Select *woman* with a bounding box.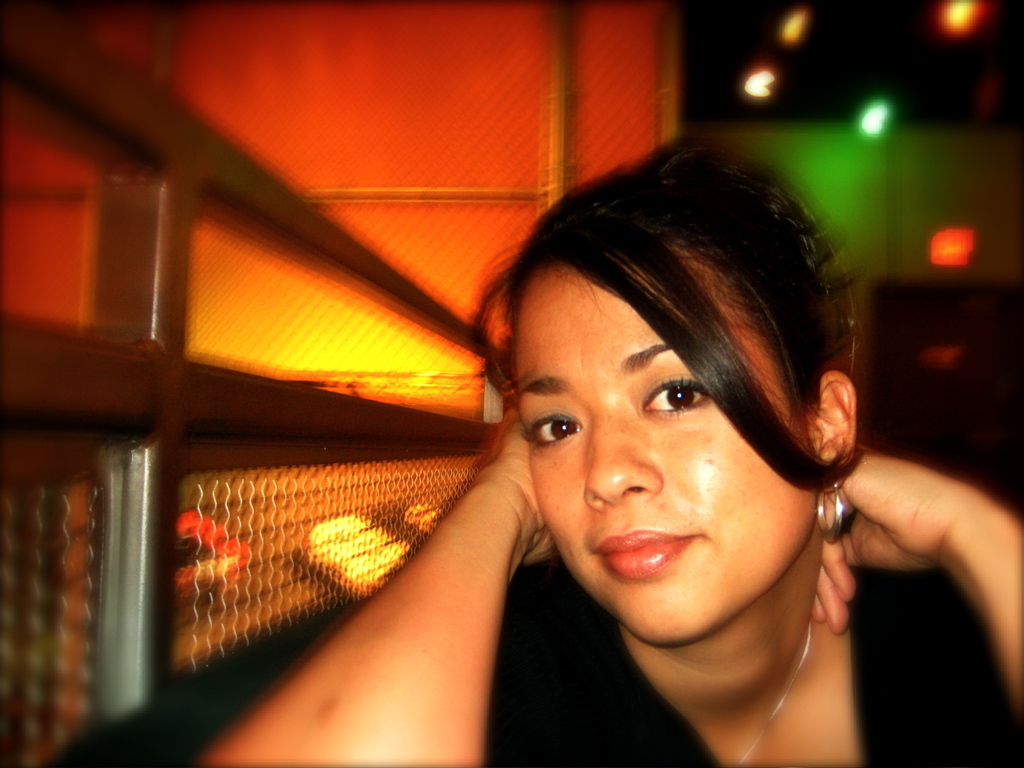
271 122 964 756.
